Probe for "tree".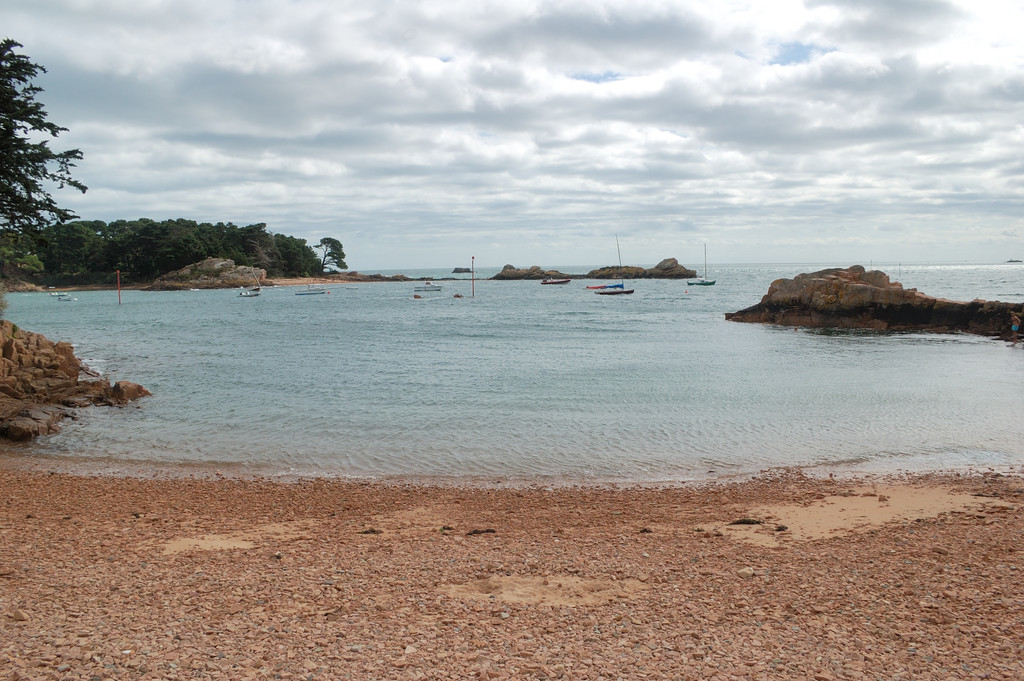
Probe result: crop(18, 223, 58, 272).
